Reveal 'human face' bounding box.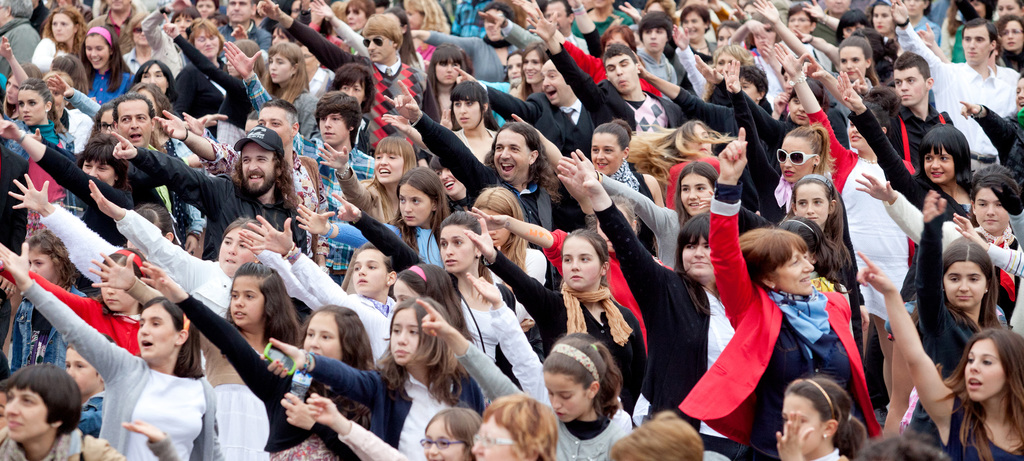
Revealed: (8, 393, 50, 440).
